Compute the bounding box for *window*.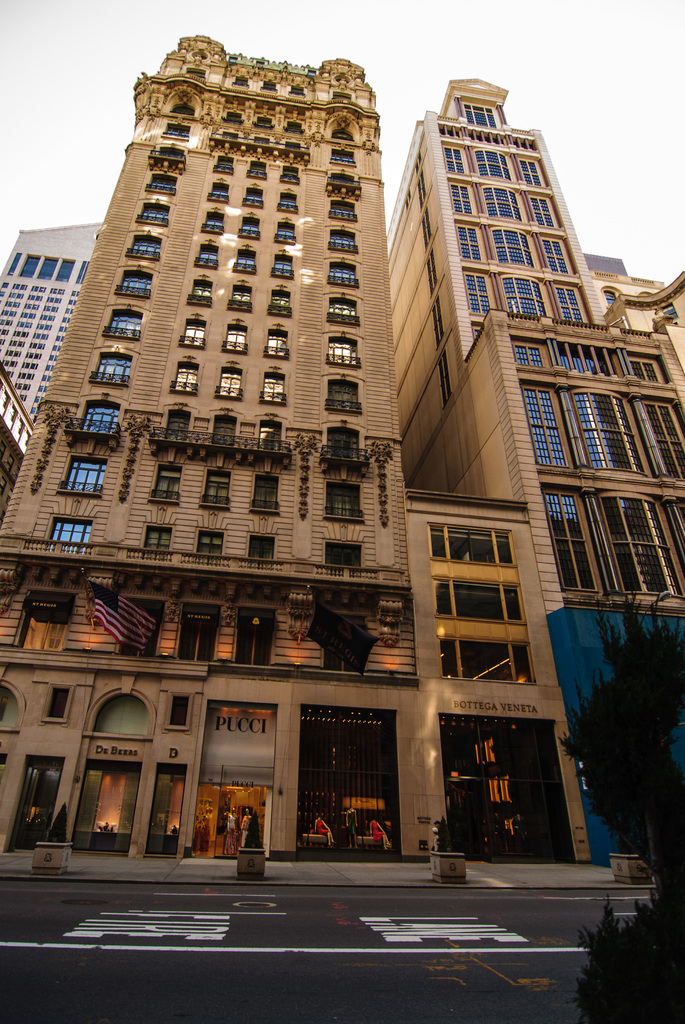
select_region(216, 358, 246, 398).
